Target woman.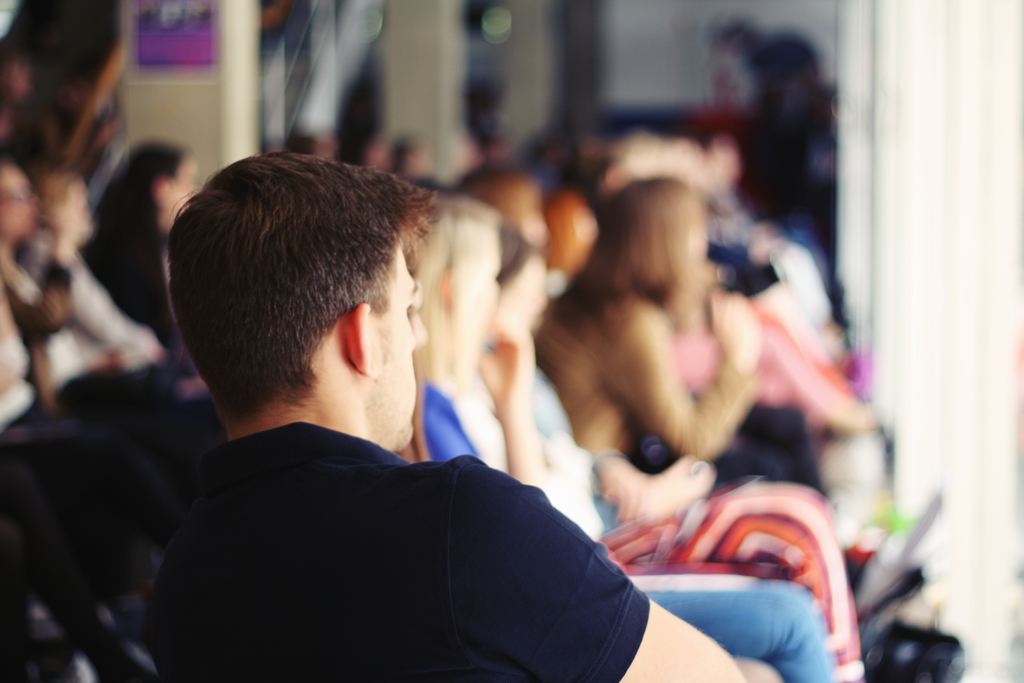
Target region: bbox(410, 192, 836, 682).
